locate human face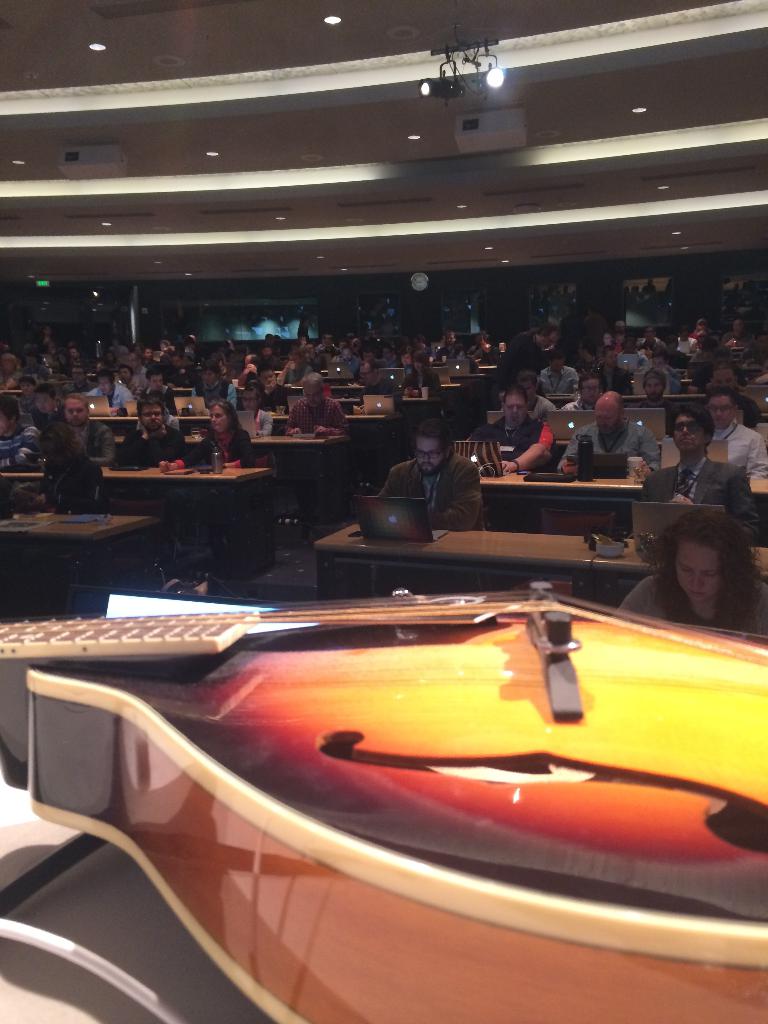
302 381 321 407
